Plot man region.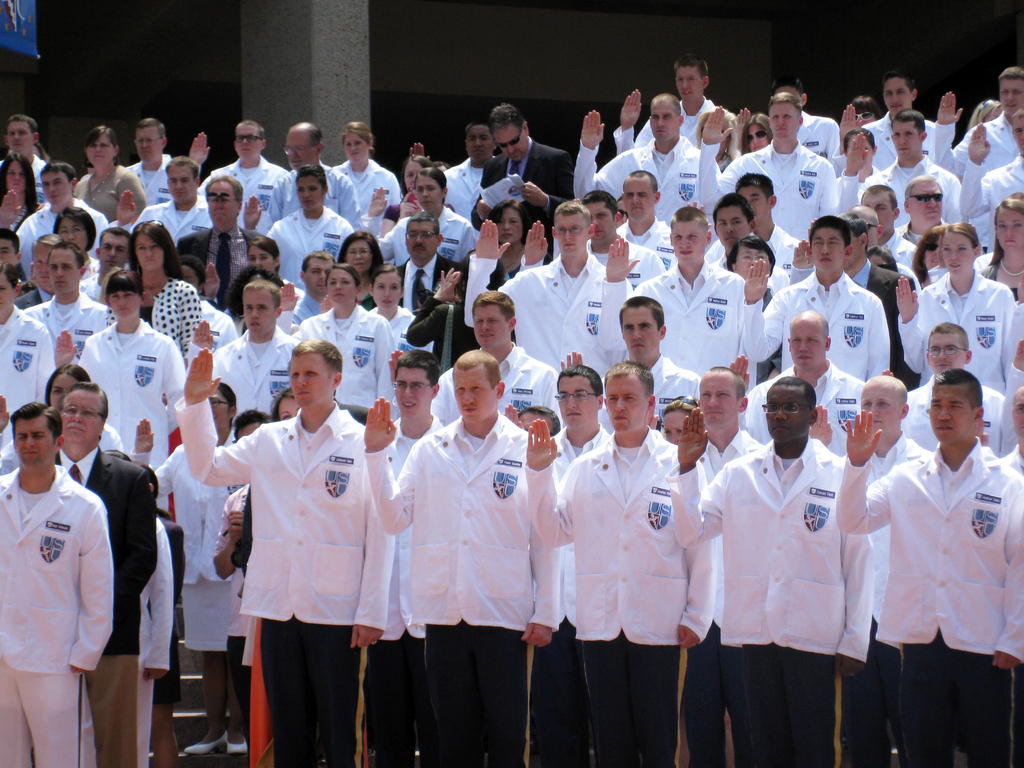
Plotted at Rect(0, 400, 110, 767).
